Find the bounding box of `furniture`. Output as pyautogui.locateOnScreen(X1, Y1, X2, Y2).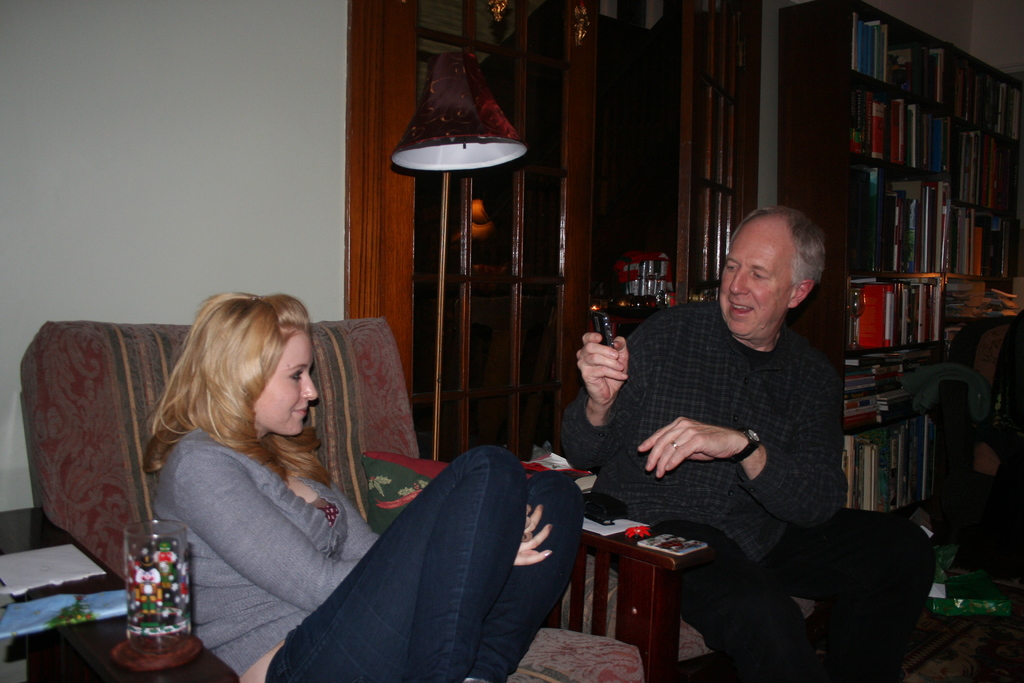
pyautogui.locateOnScreen(349, 0, 1023, 466).
